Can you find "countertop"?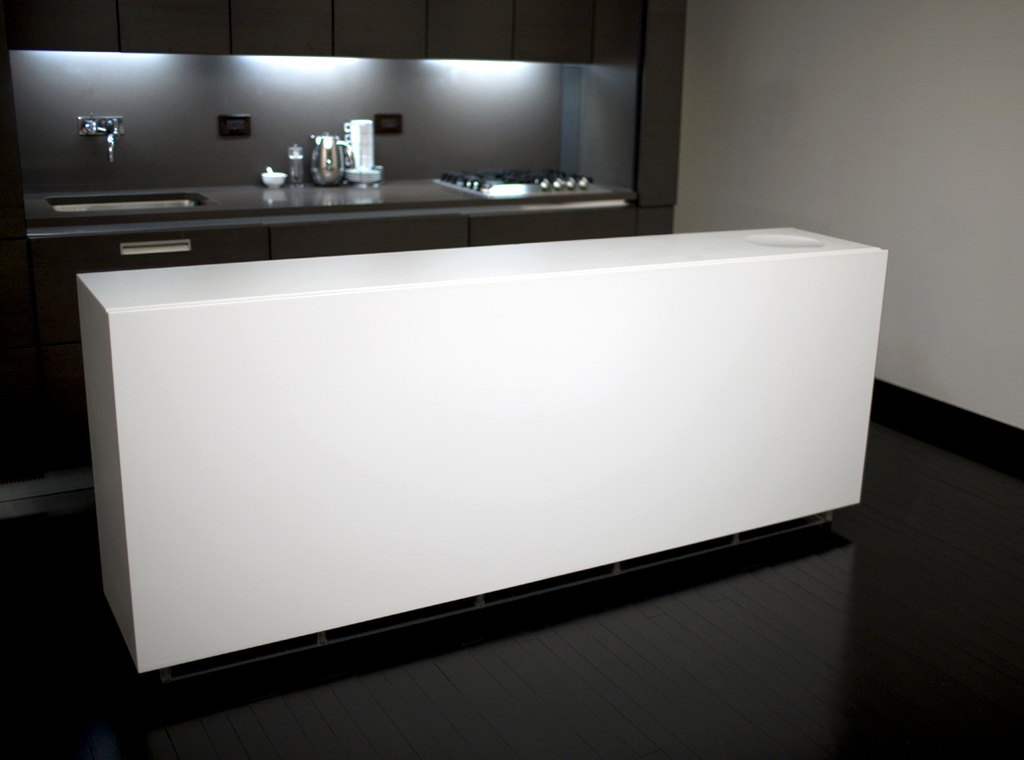
Yes, bounding box: pyautogui.locateOnScreen(75, 225, 890, 315).
